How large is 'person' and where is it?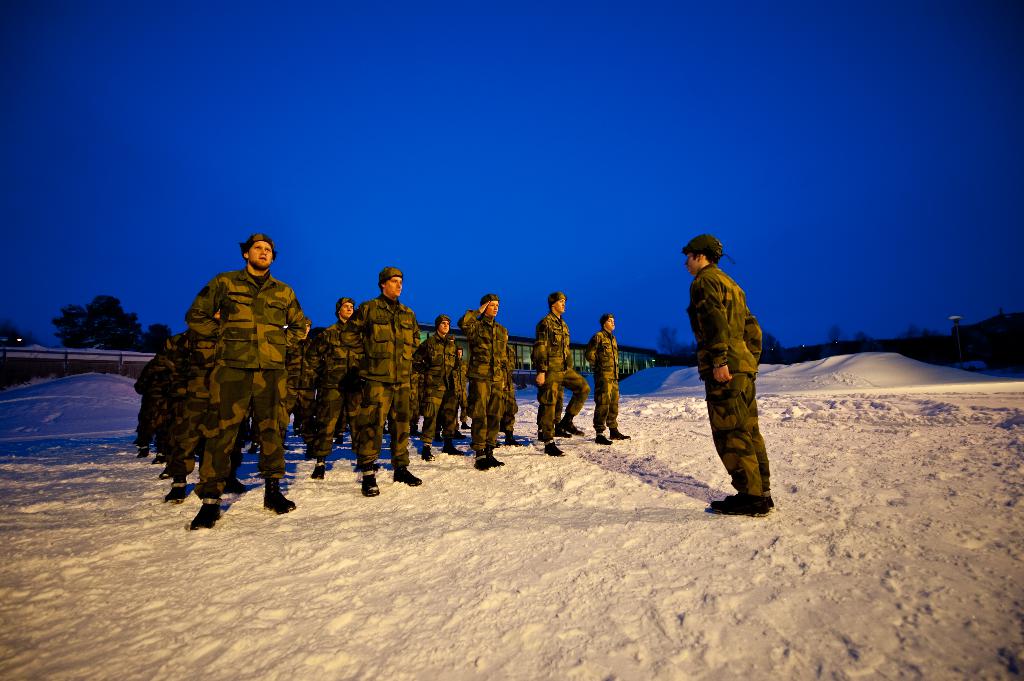
Bounding box: <region>415, 316, 456, 456</region>.
